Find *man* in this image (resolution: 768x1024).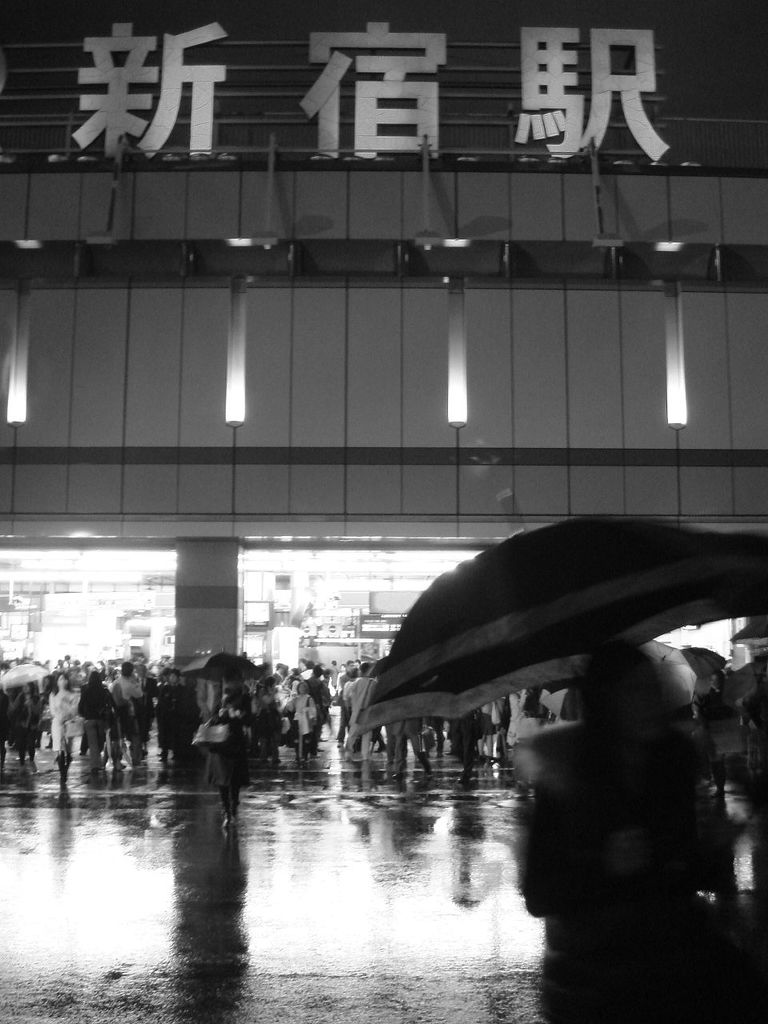
BBox(304, 666, 333, 757).
